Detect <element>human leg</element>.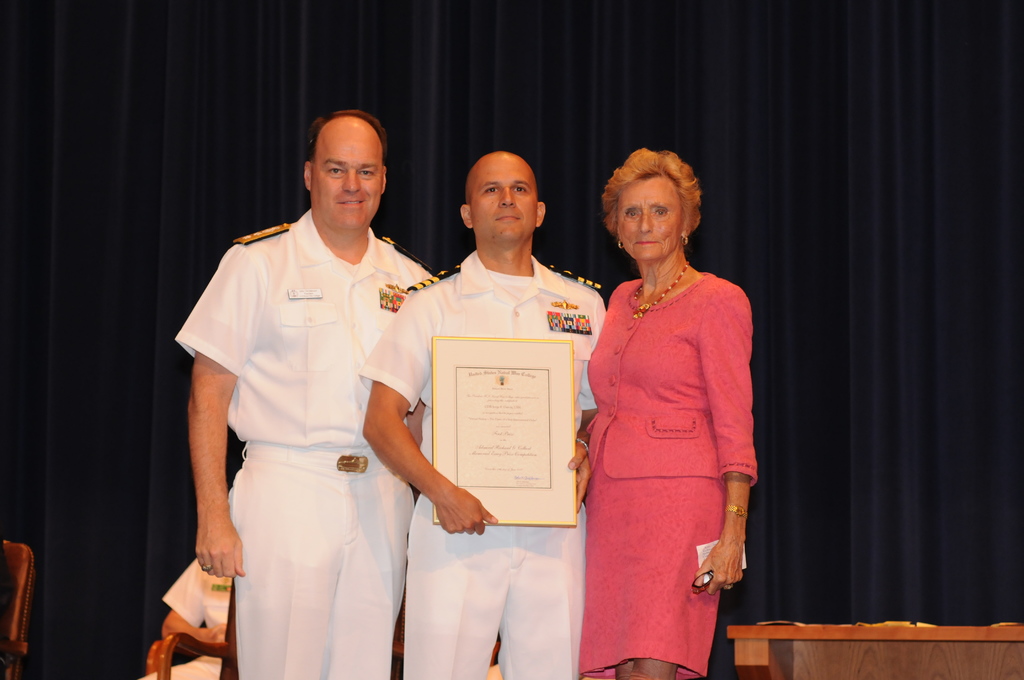
Detected at <box>415,489,506,676</box>.
